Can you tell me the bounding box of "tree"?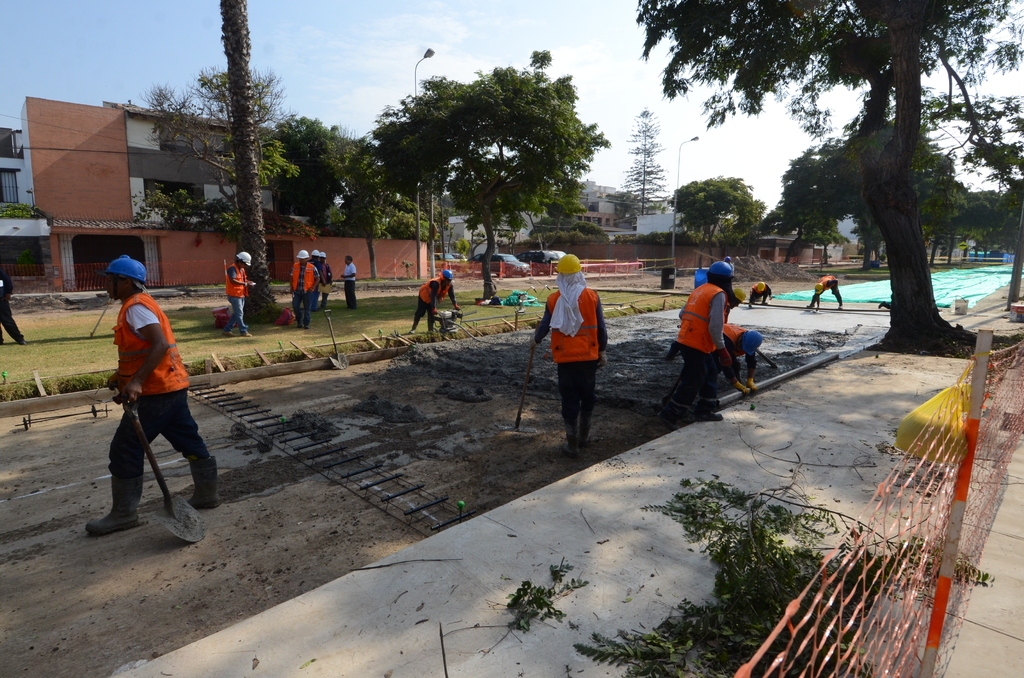
(219,0,285,314).
